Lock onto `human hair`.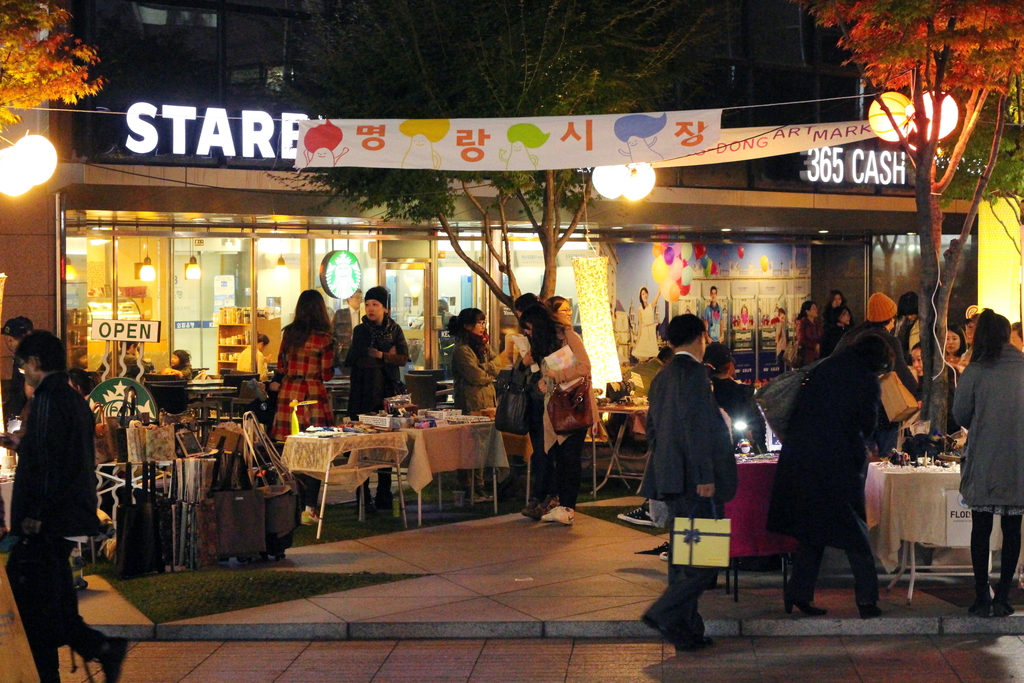
Locked: 257, 333, 271, 347.
